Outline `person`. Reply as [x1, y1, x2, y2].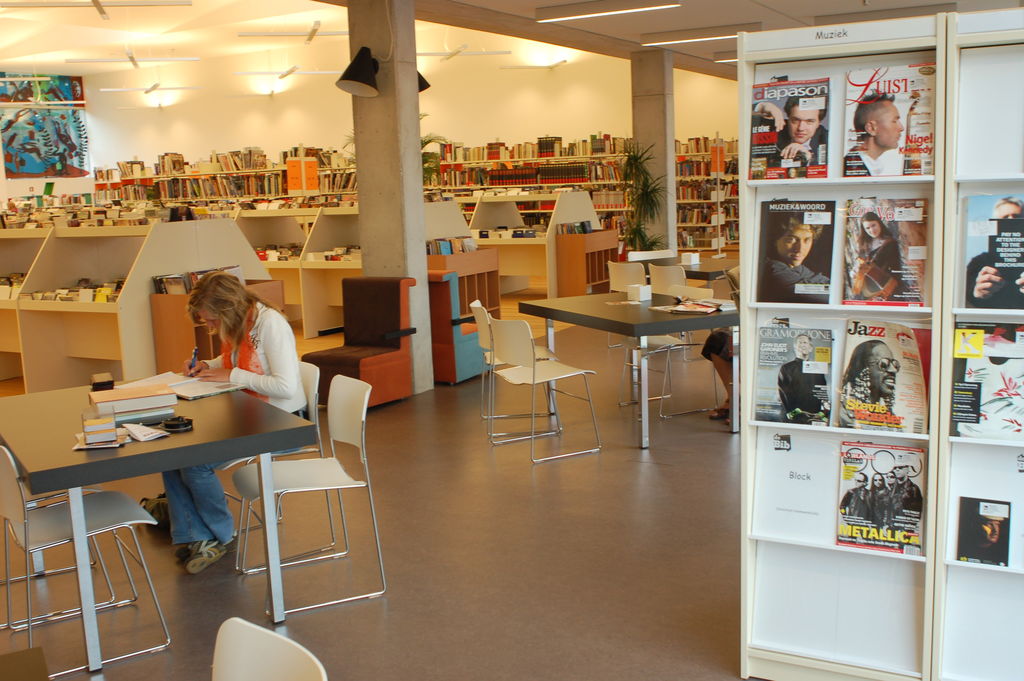
[777, 338, 832, 431].
